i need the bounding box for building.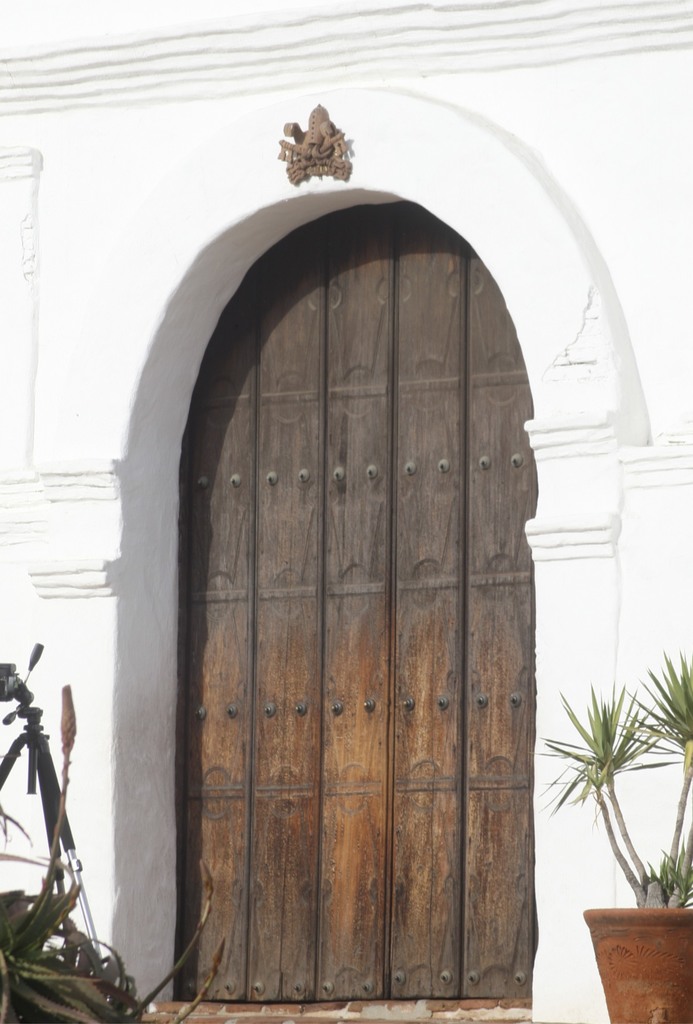
Here it is: bbox=[0, 0, 692, 1023].
